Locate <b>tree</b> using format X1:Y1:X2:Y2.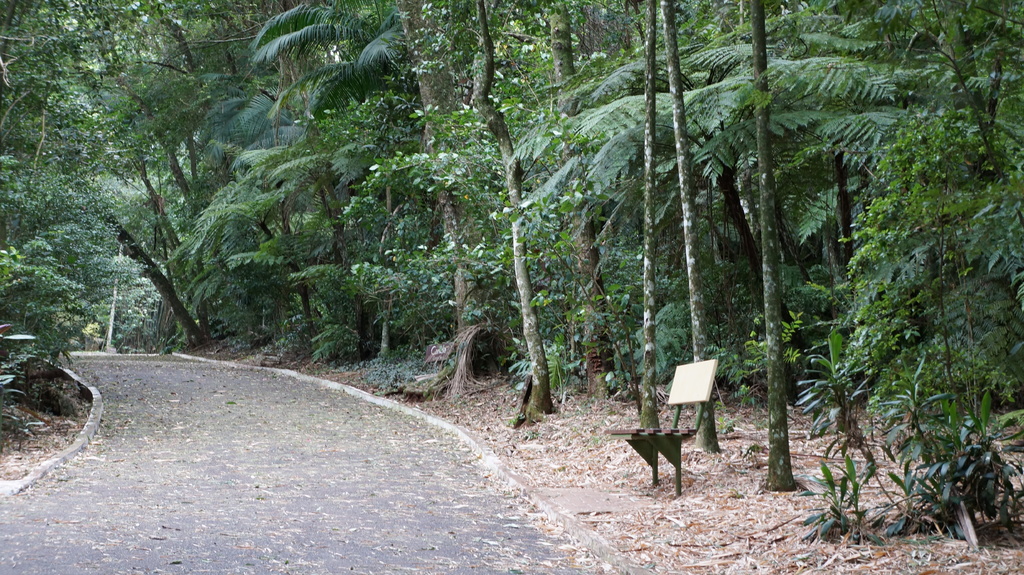
250:0:404:178.
